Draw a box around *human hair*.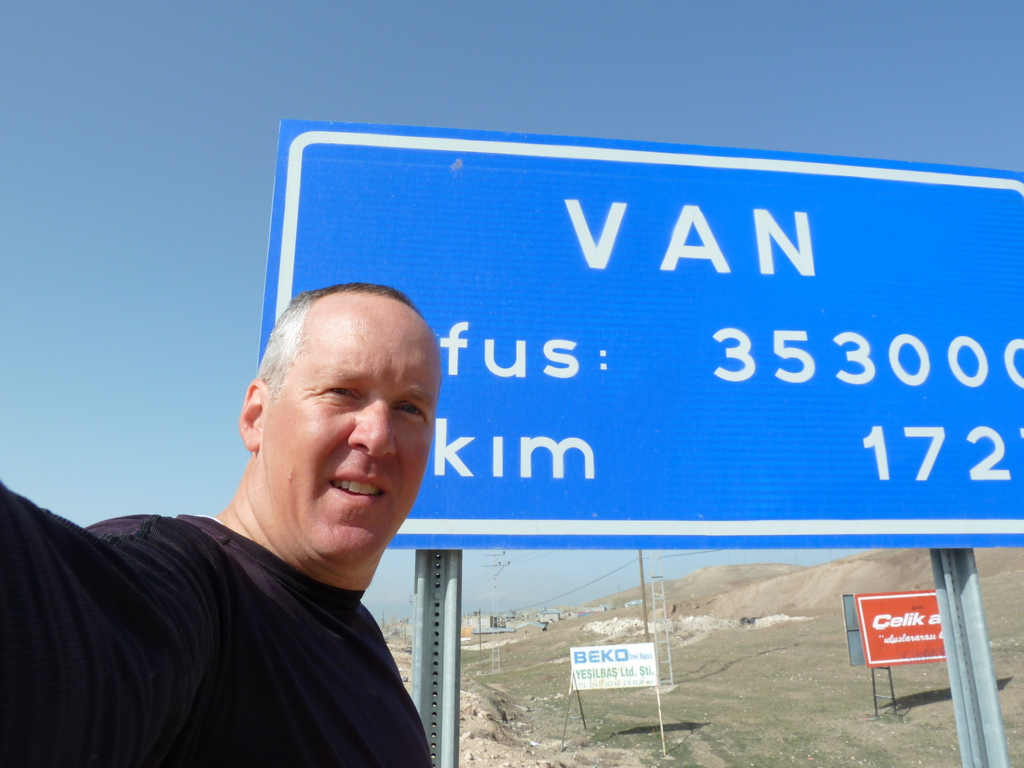
[252,281,413,401].
